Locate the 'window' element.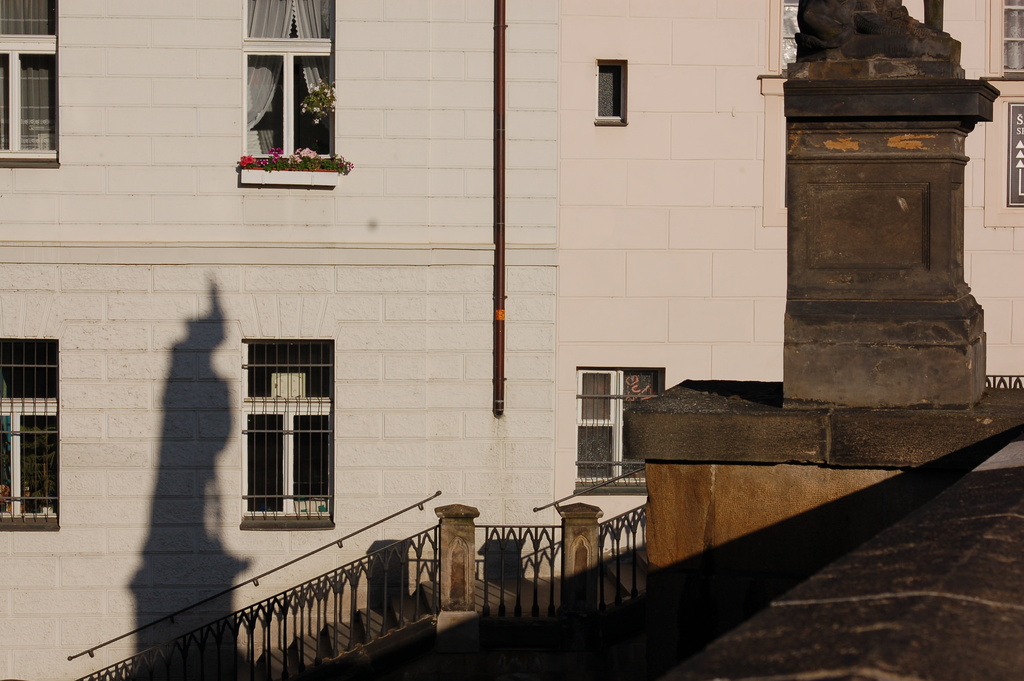
Element bbox: [0,340,63,529].
